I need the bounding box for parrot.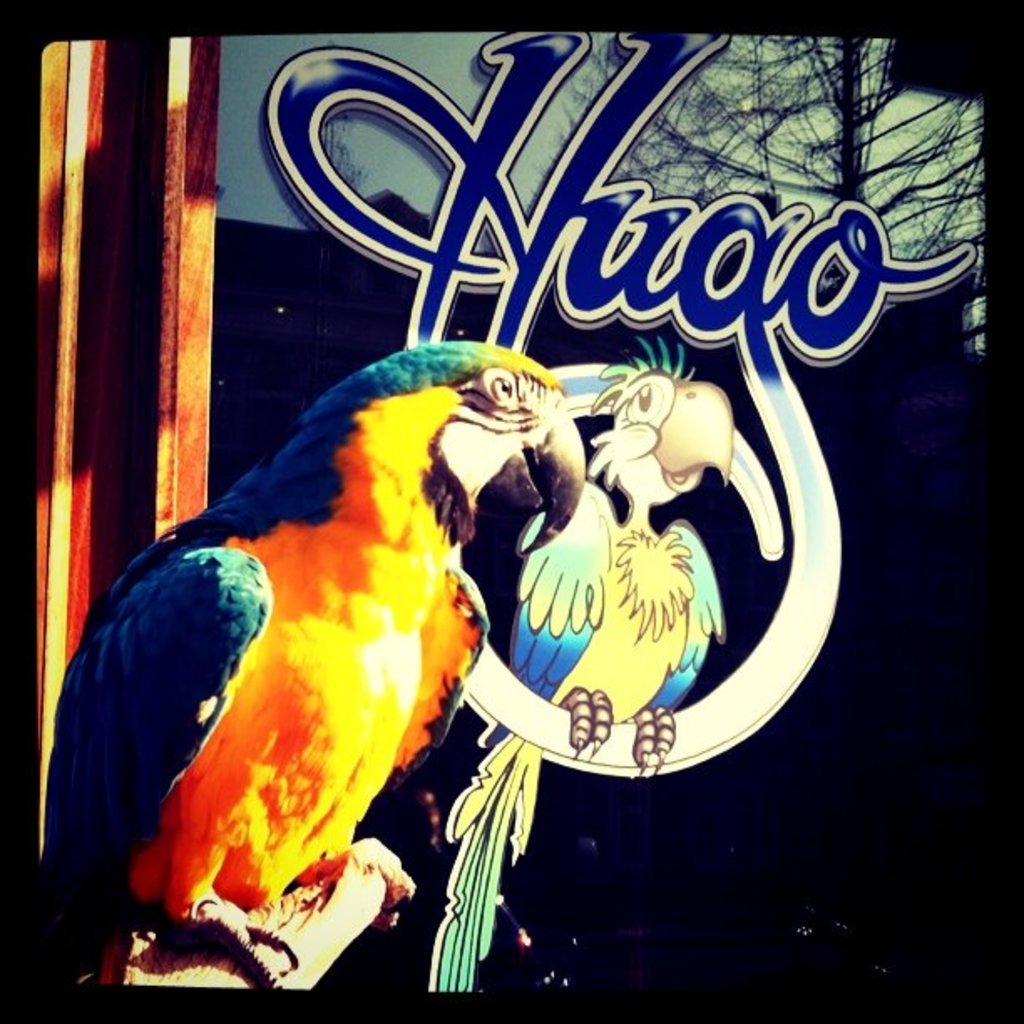
Here it is: pyautogui.locateOnScreen(45, 338, 584, 999).
